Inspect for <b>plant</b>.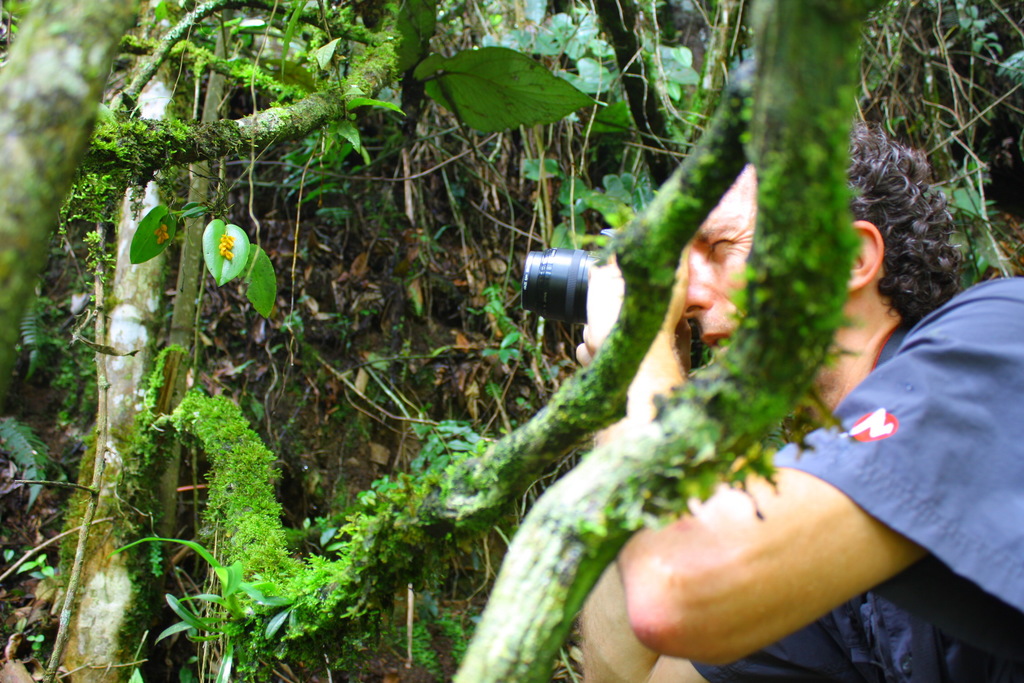
Inspection: (0, 0, 1023, 682).
